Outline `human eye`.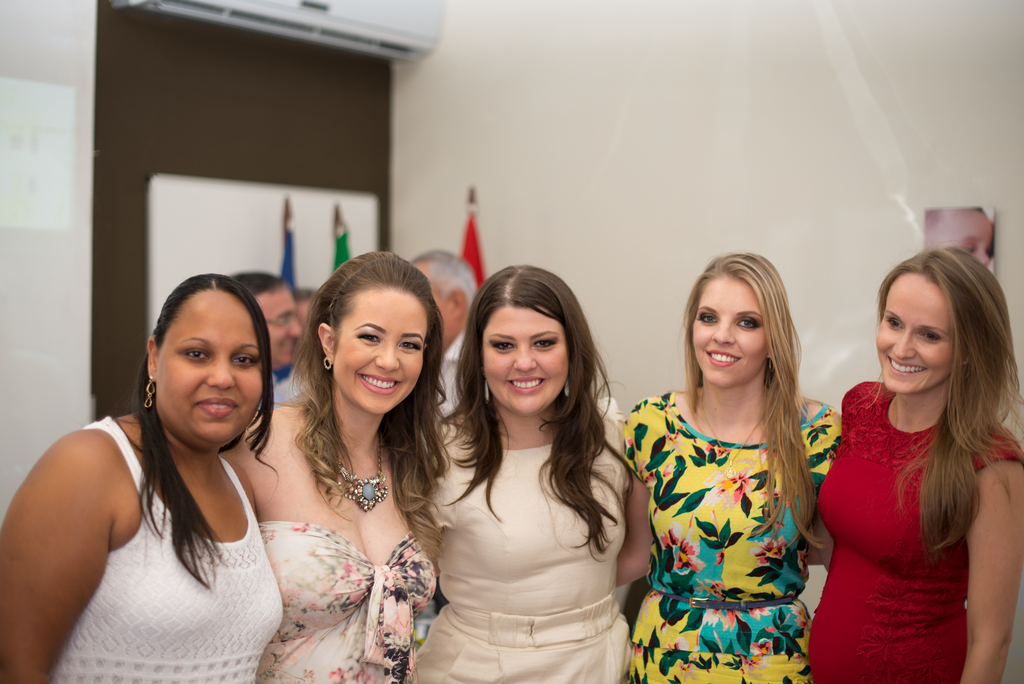
Outline: x1=879, y1=316, x2=904, y2=330.
